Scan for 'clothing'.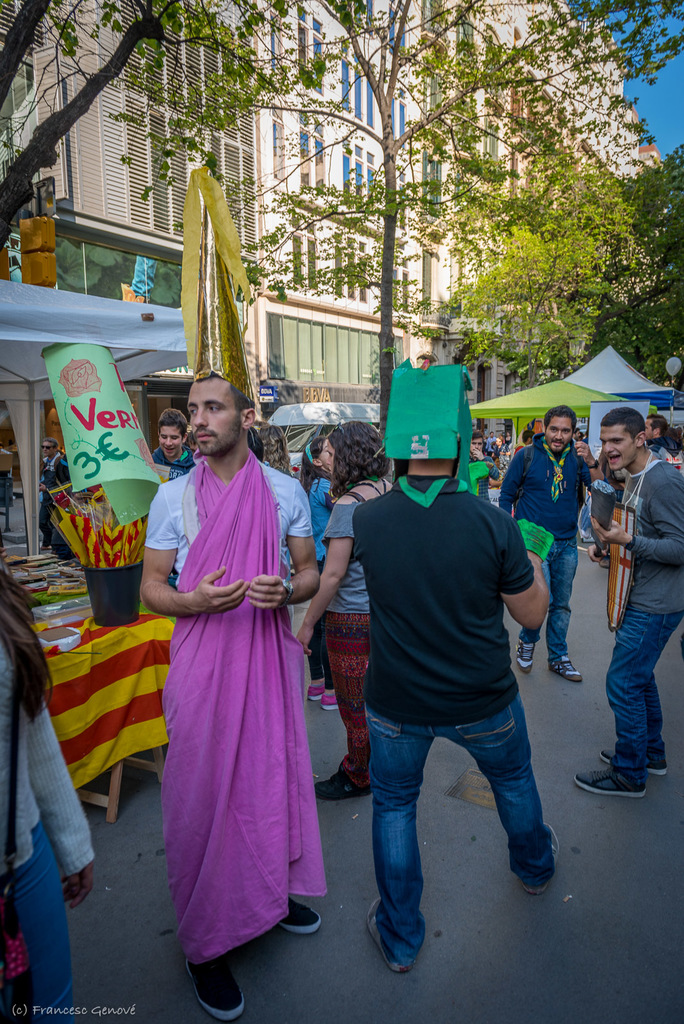
Scan result: 316:483:369:790.
